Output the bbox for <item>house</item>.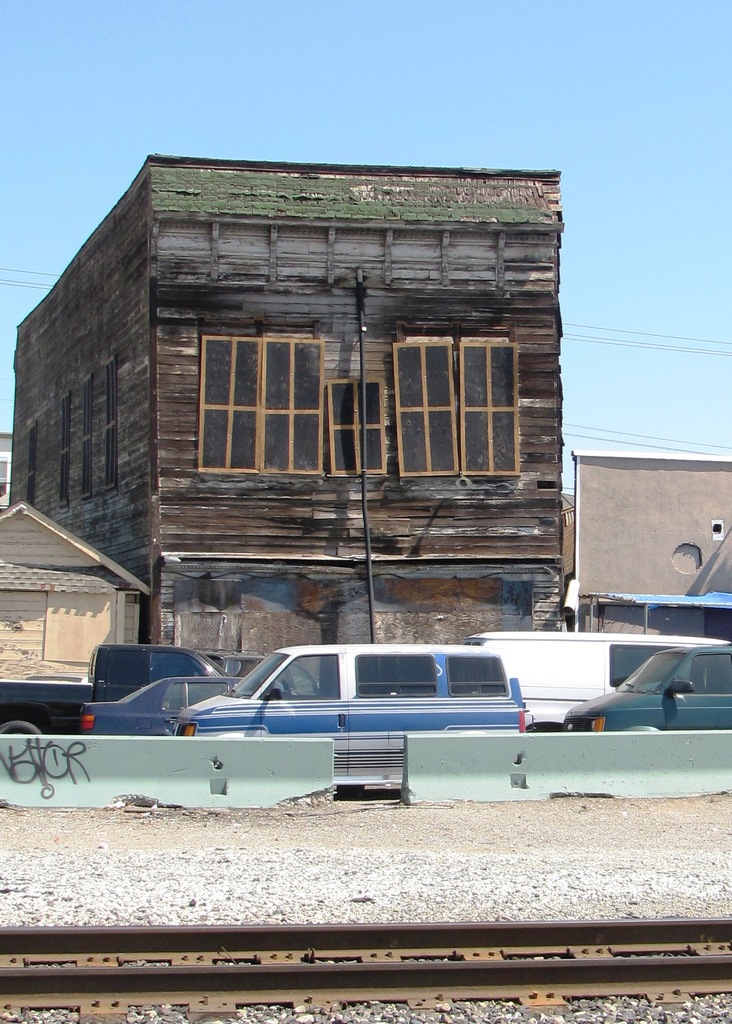
0 497 152 685.
